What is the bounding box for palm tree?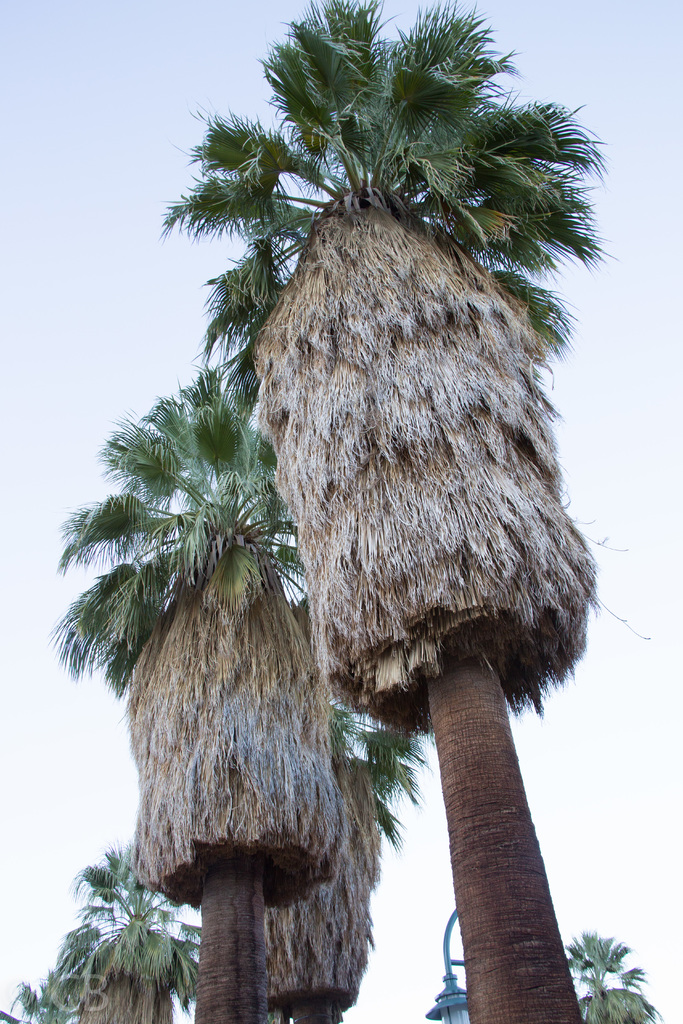
bbox(141, 0, 611, 1023).
